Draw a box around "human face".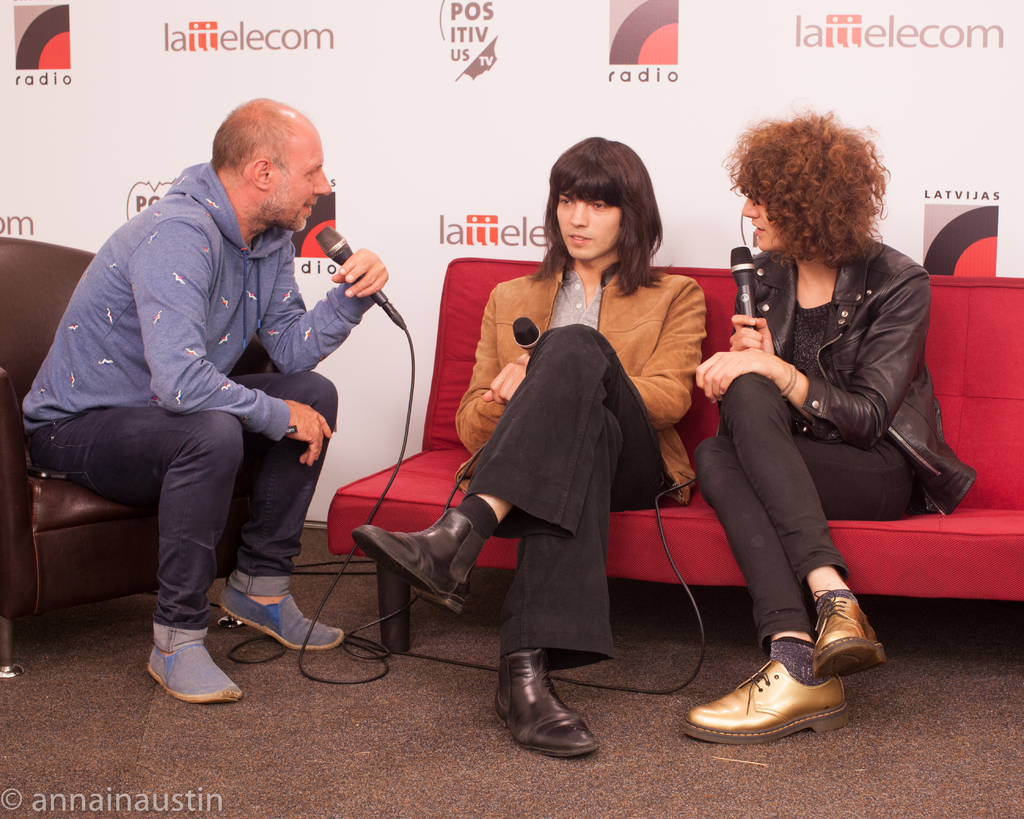
crop(269, 132, 333, 236).
